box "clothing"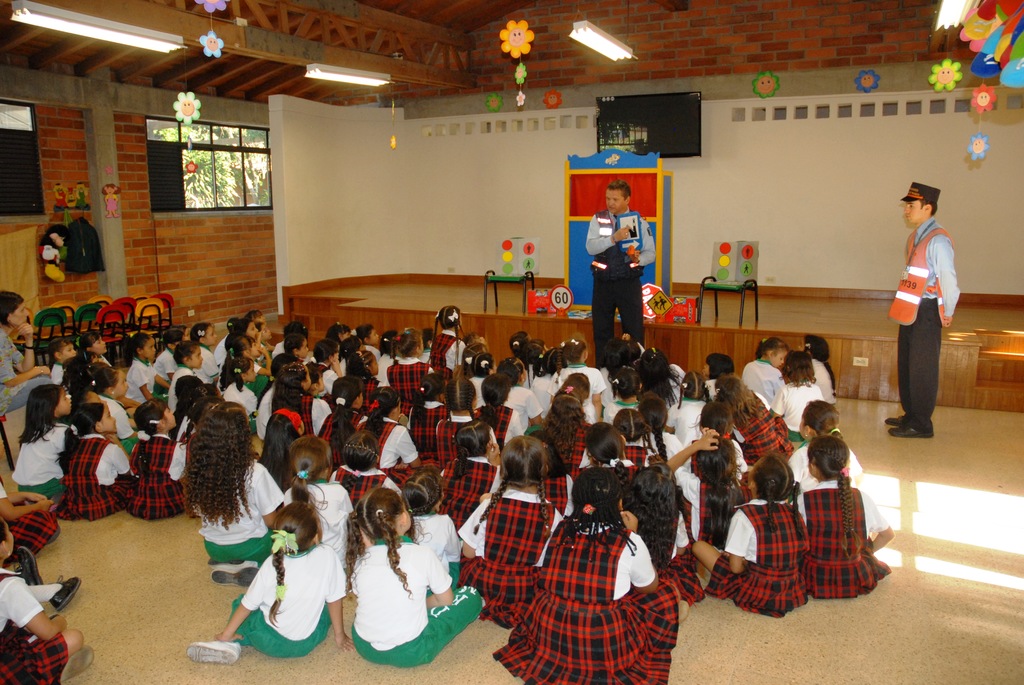
detection(658, 397, 706, 454)
